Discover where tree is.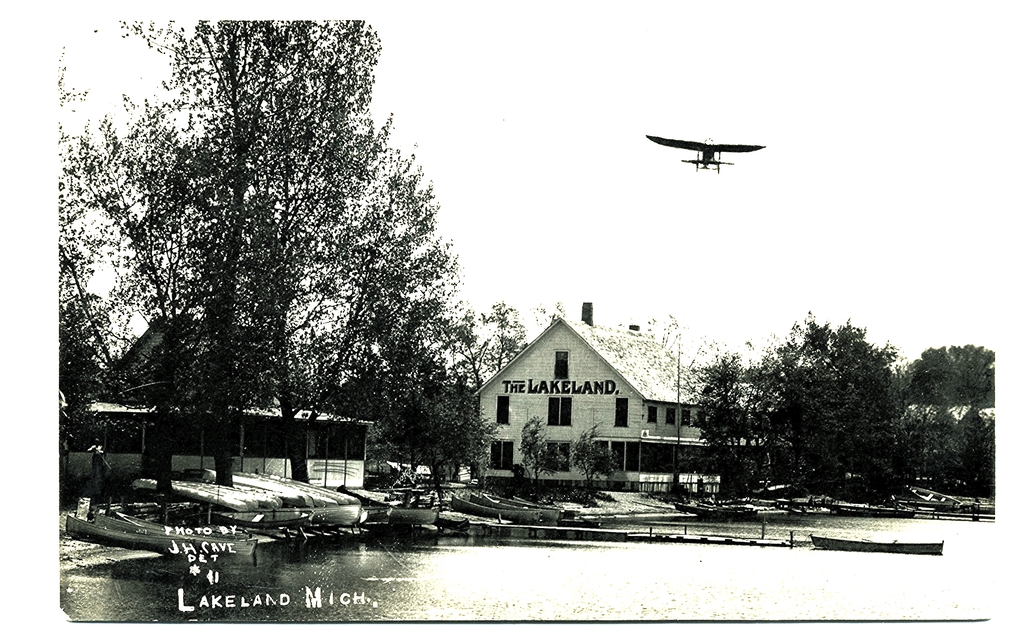
Discovered at region(56, 155, 117, 424).
